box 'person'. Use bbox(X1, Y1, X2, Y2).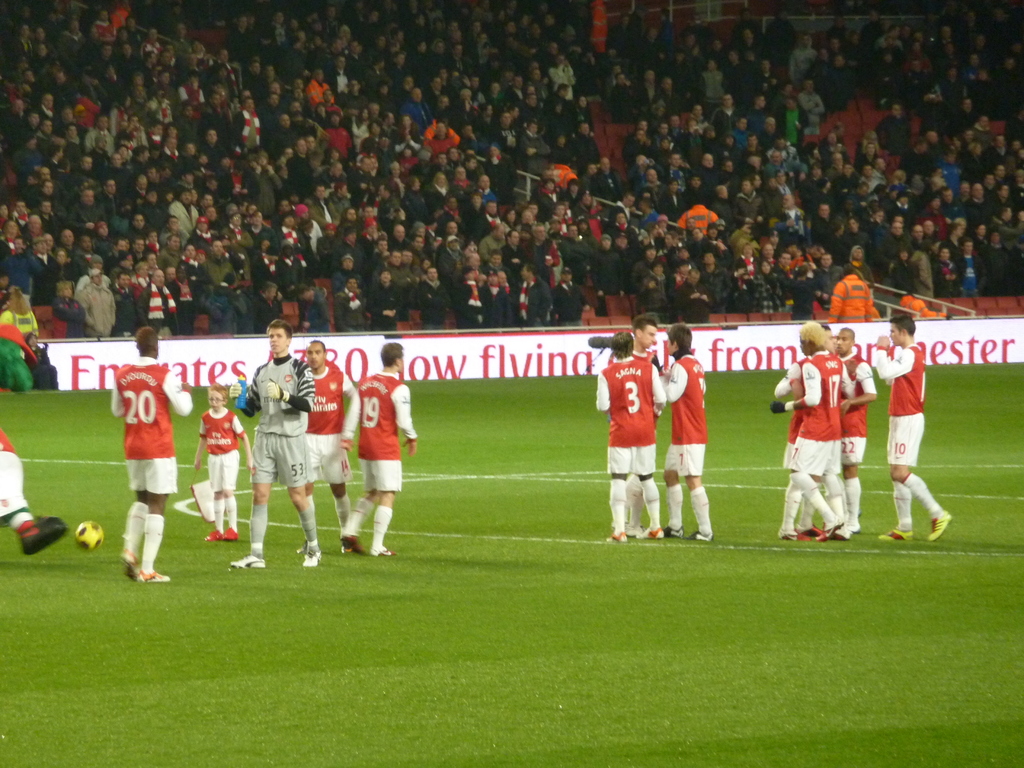
bbox(872, 315, 953, 541).
